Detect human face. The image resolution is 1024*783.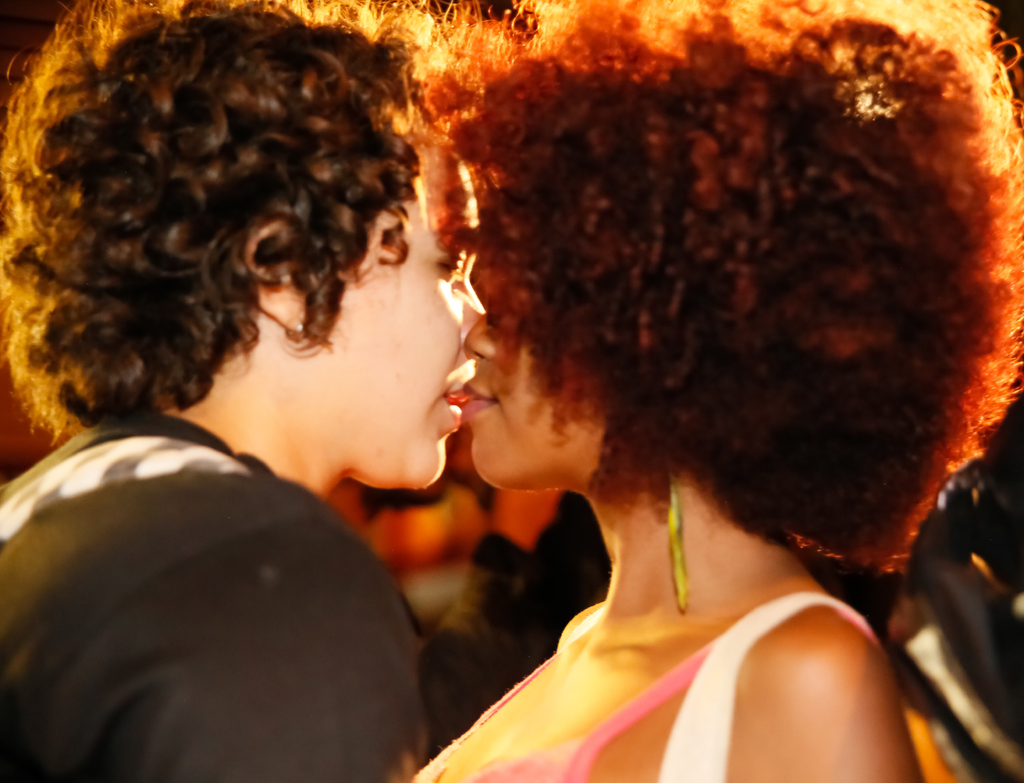
detection(462, 201, 611, 486).
